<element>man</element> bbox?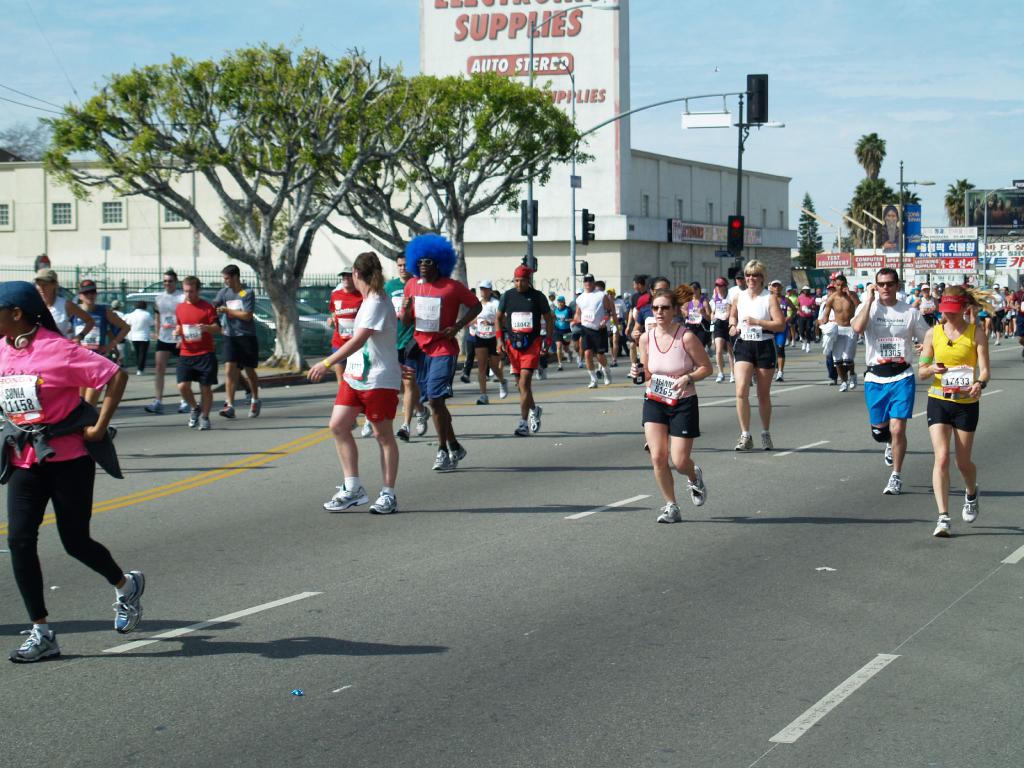
(882, 201, 902, 254)
